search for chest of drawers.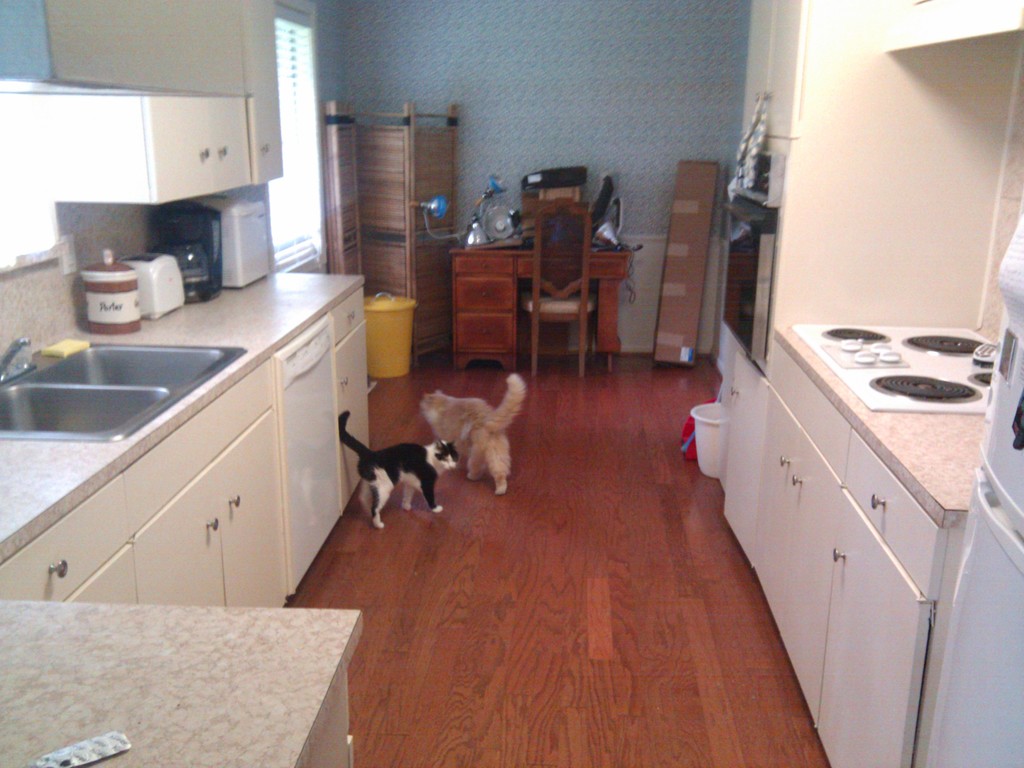
Found at [325,288,369,516].
